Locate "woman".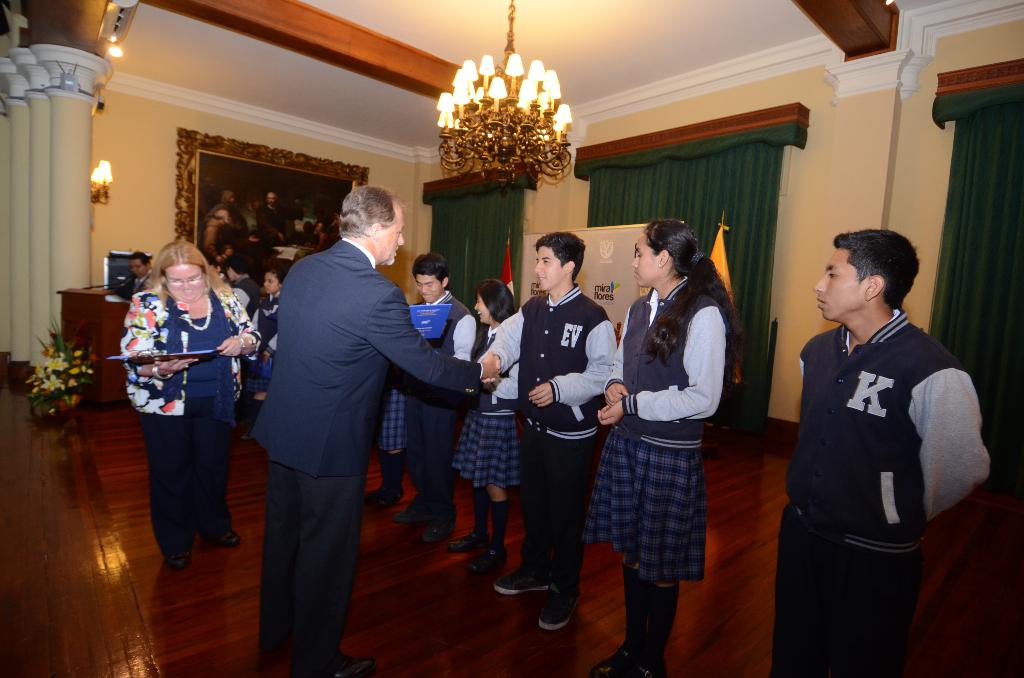
Bounding box: Rect(116, 218, 249, 574).
